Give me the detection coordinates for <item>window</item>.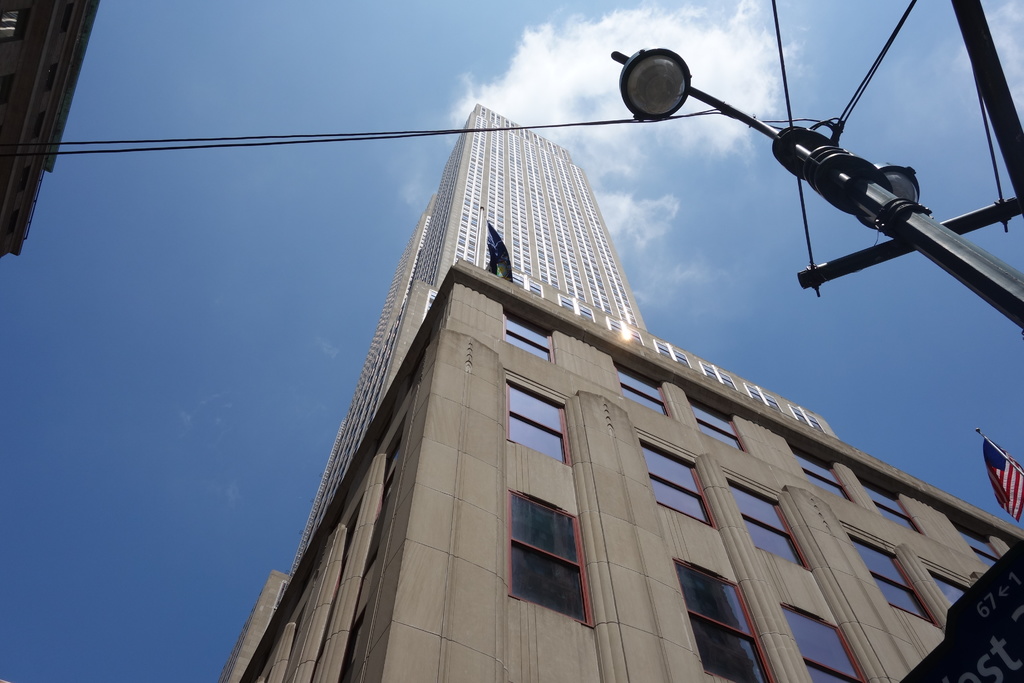
crop(863, 480, 925, 535).
